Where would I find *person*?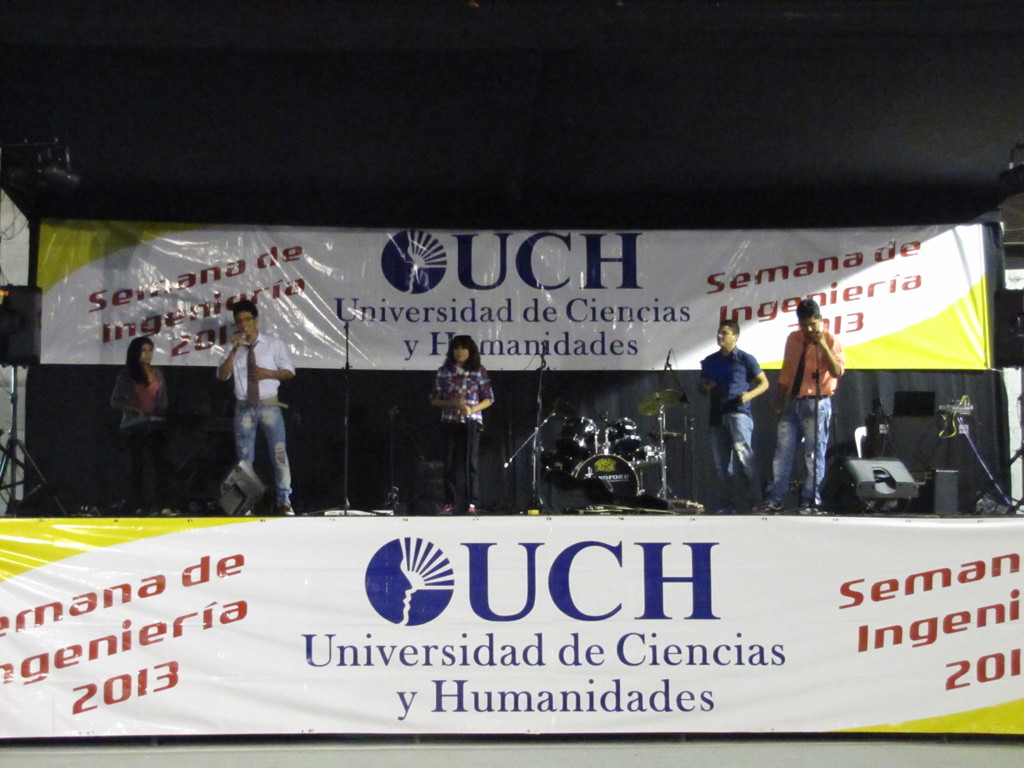
At (425,332,492,498).
